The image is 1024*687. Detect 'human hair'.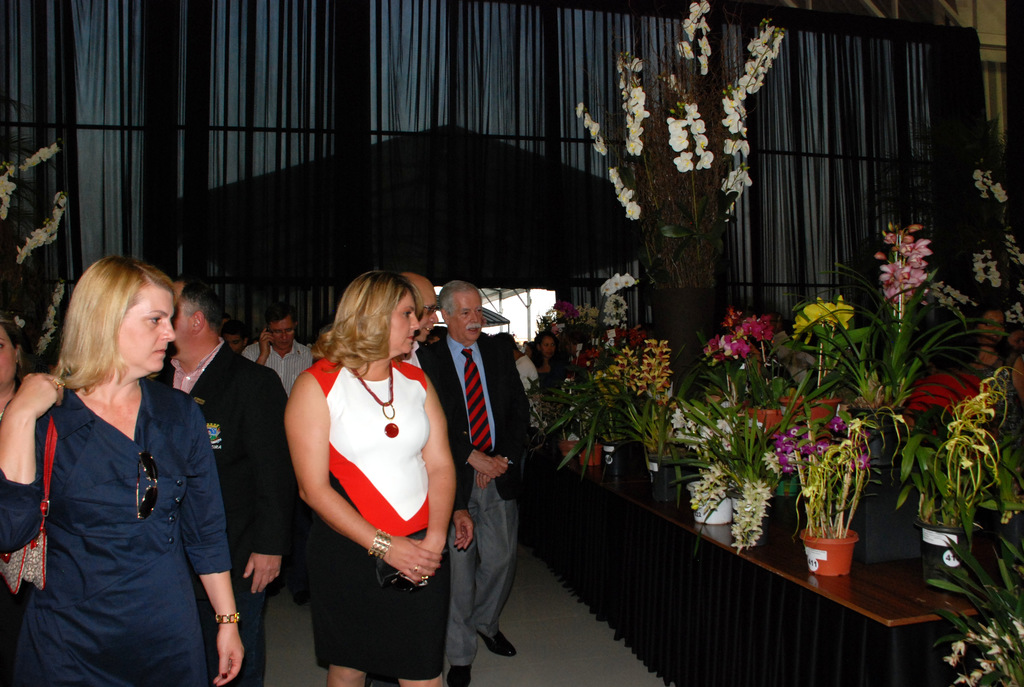
Detection: bbox=(218, 317, 246, 344).
